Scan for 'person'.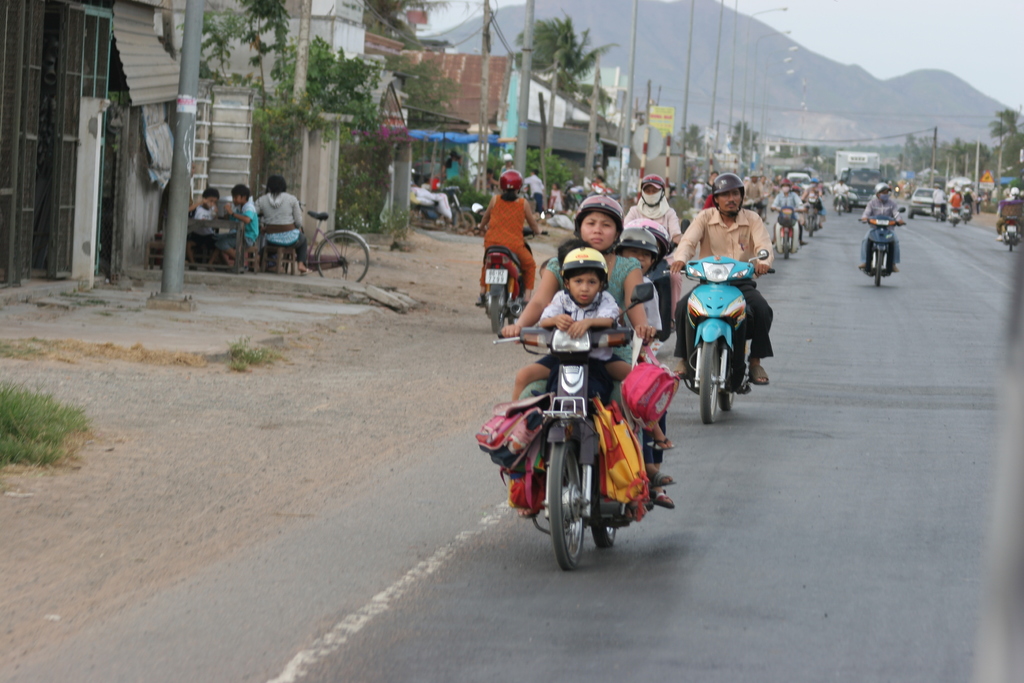
Scan result: <region>664, 171, 769, 386</region>.
